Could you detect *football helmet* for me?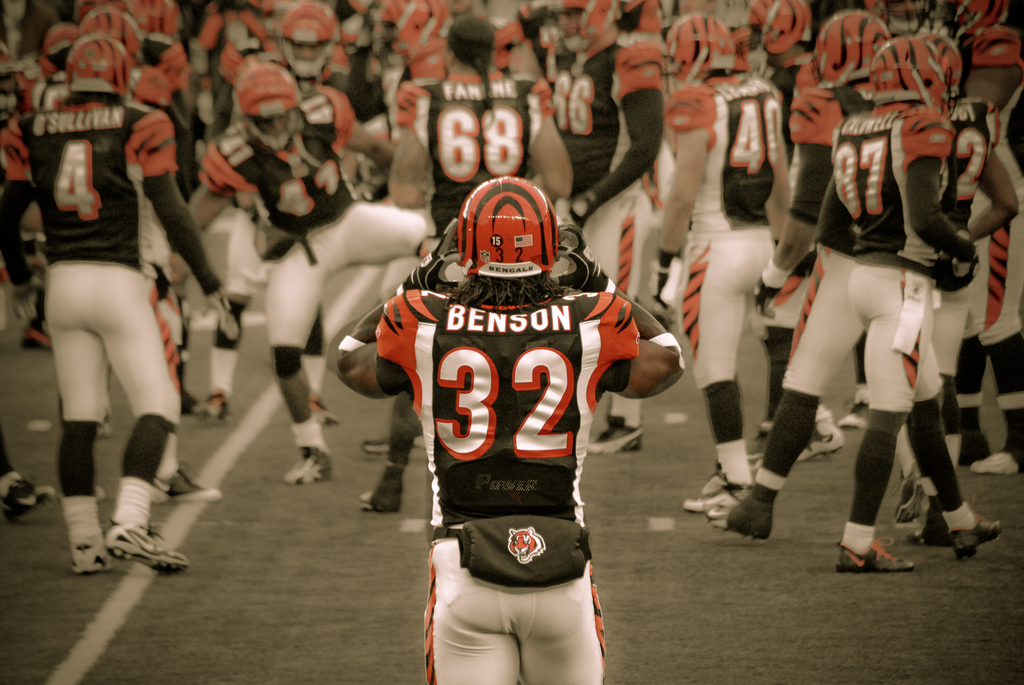
Detection result: <region>806, 11, 888, 93</region>.
